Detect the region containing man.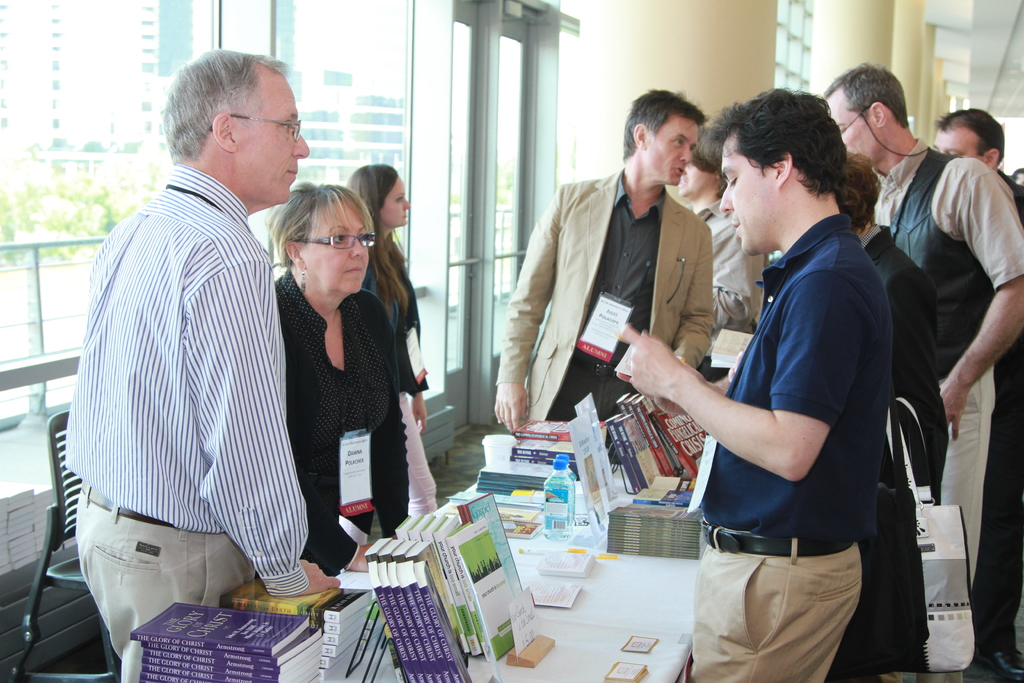
x1=932, y1=100, x2=1023, y2=679.
